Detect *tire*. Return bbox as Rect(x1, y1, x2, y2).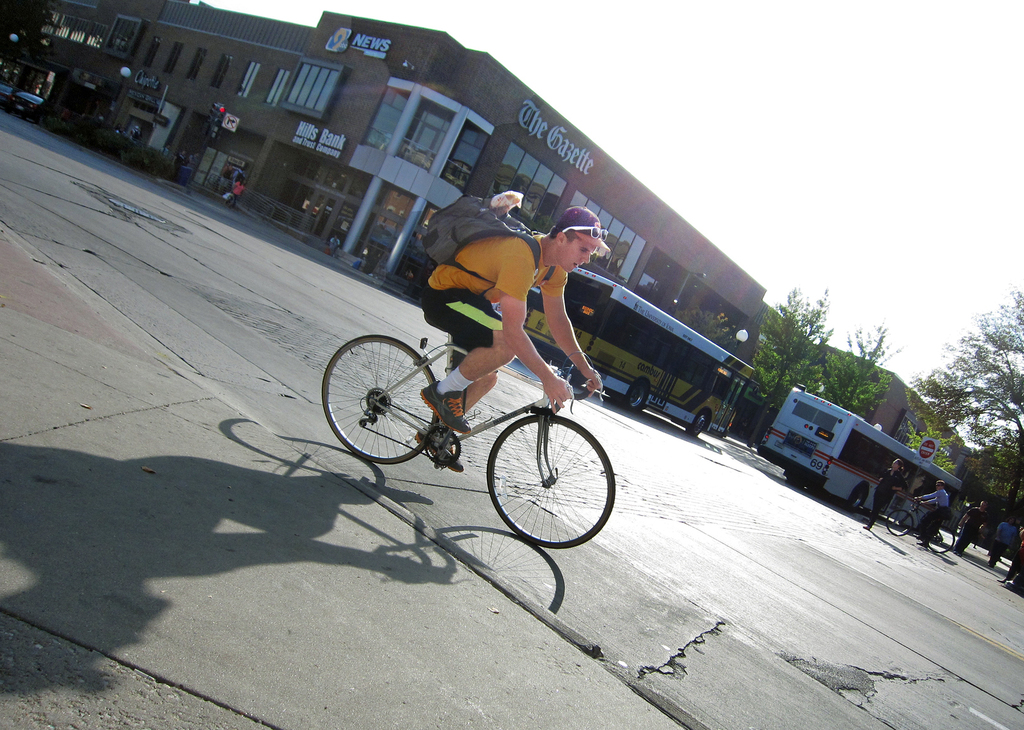
Rect(884, 508, 913, 539).
